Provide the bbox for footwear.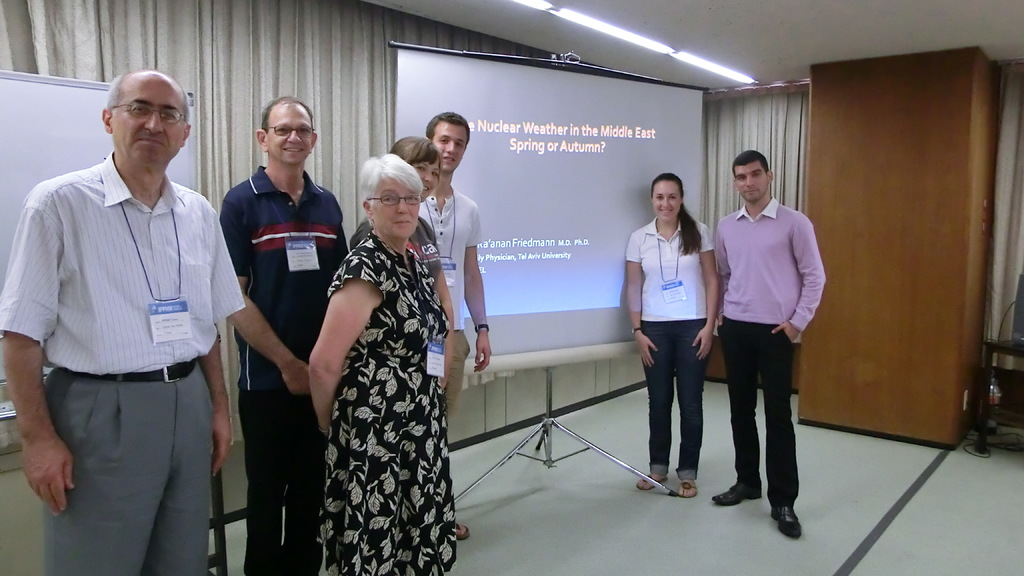
[725, 474, 808, 528].
